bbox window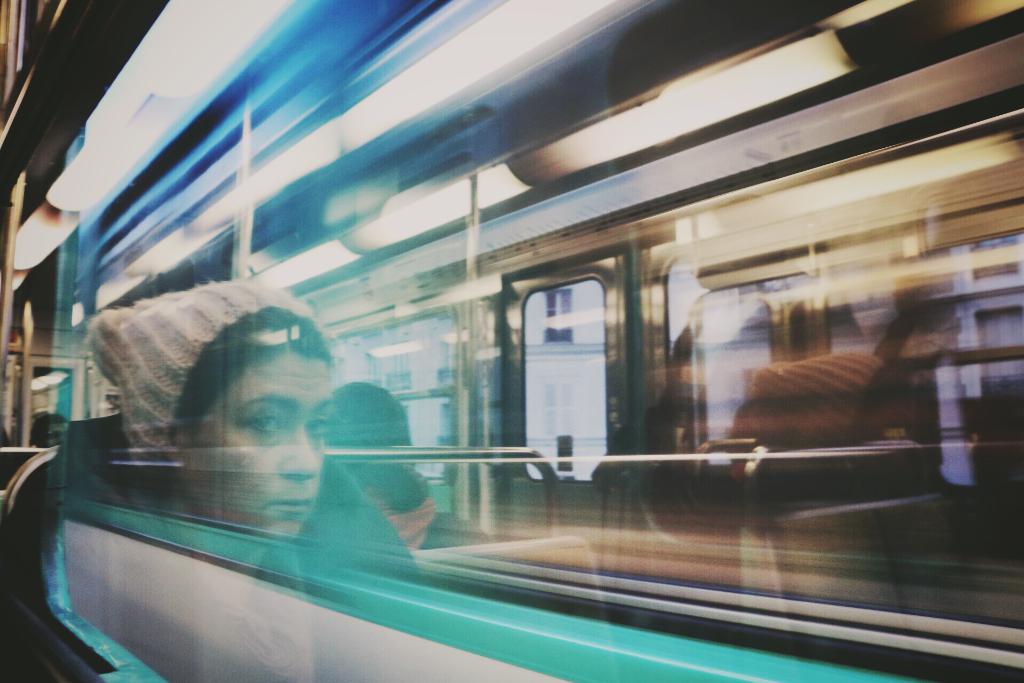
l=529, t=232, r=615, b=470
